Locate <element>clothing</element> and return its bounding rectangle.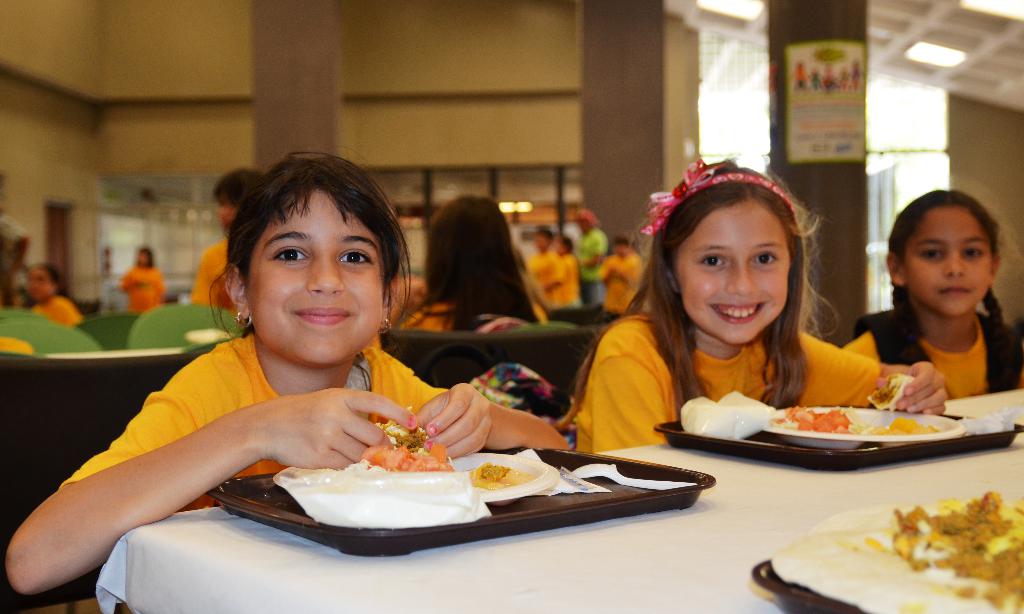
841, 303, 1023, 399.
